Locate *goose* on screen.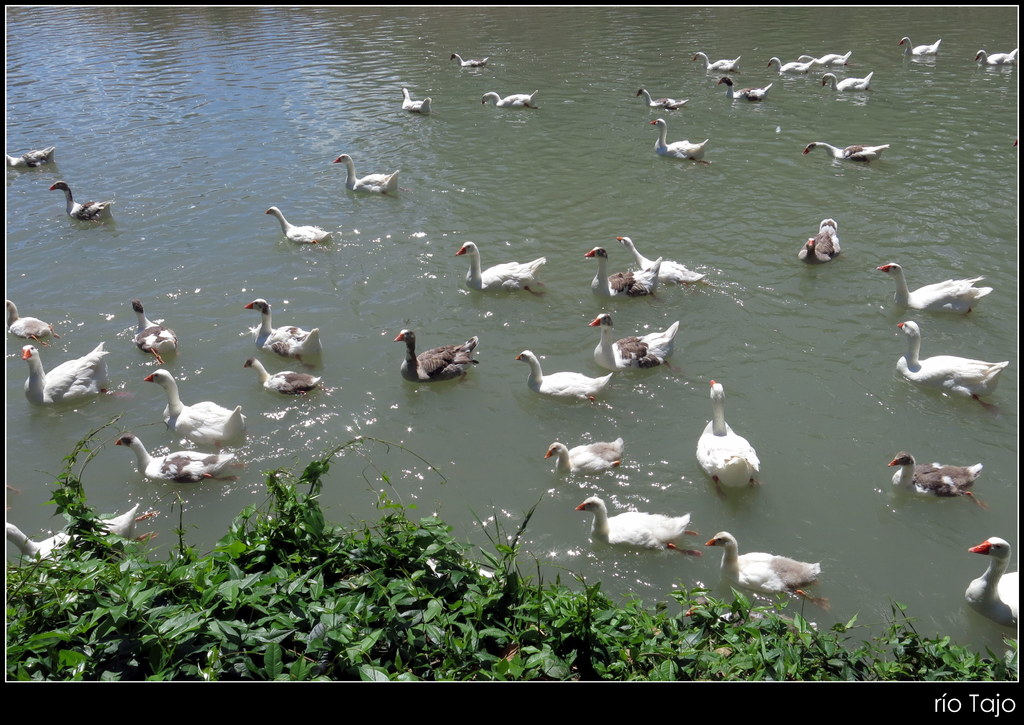
On screen at box(723, 73, 771, 104).
